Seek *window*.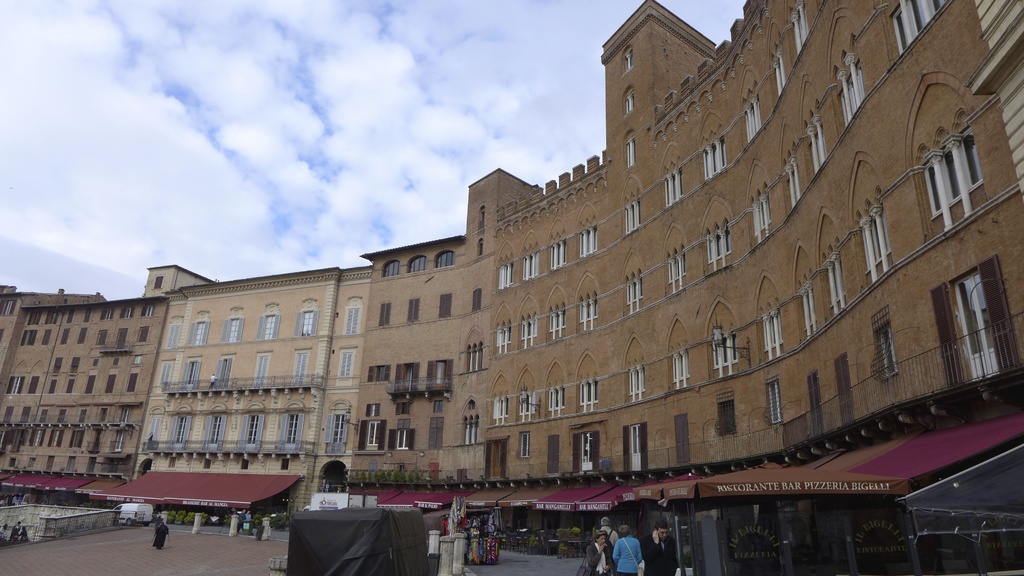
{"x1": 342, "y1": 293, "x2": 373, "y2": 343}.
